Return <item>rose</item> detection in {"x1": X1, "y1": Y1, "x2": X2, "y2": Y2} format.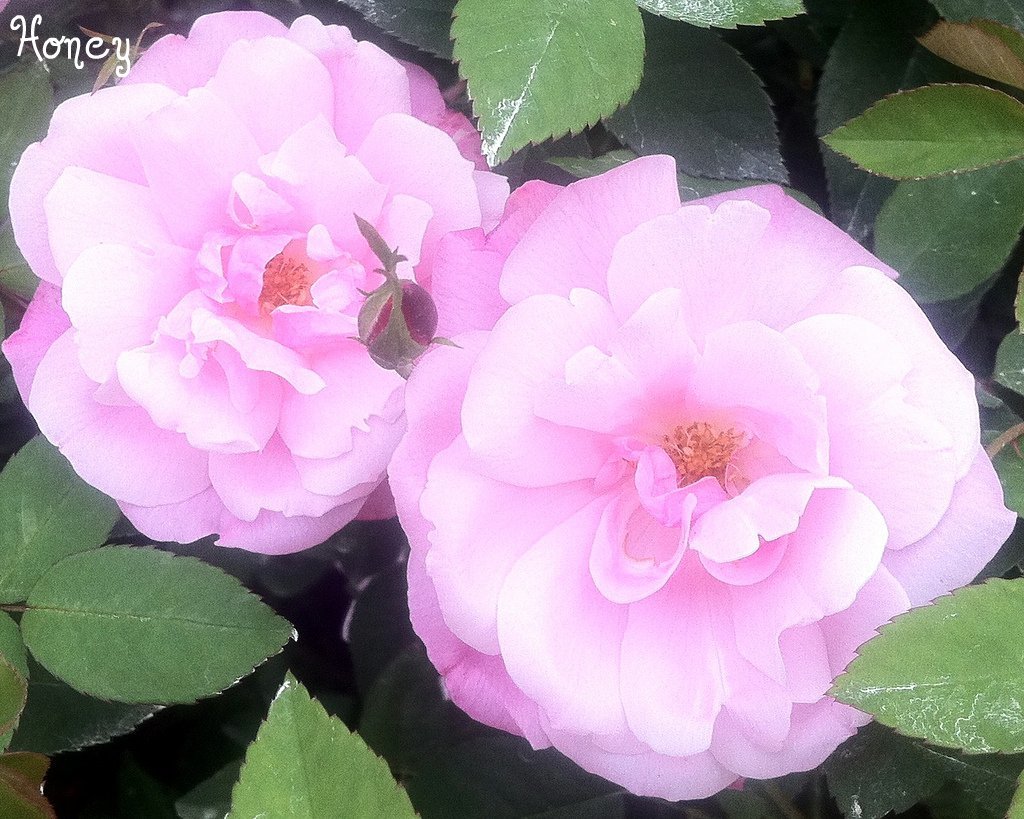
{"x1": 383, "y1": 151, "x2": 1017, "y2": 807}.
